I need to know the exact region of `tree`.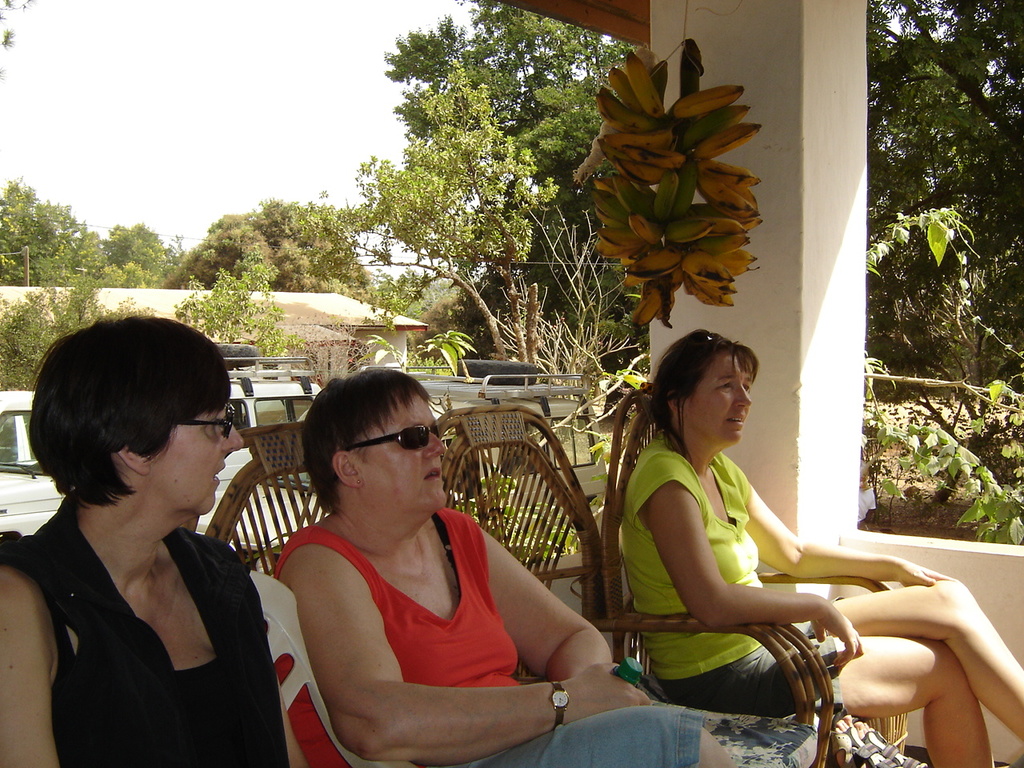
Region: locate(240, 223, 270, 284).
